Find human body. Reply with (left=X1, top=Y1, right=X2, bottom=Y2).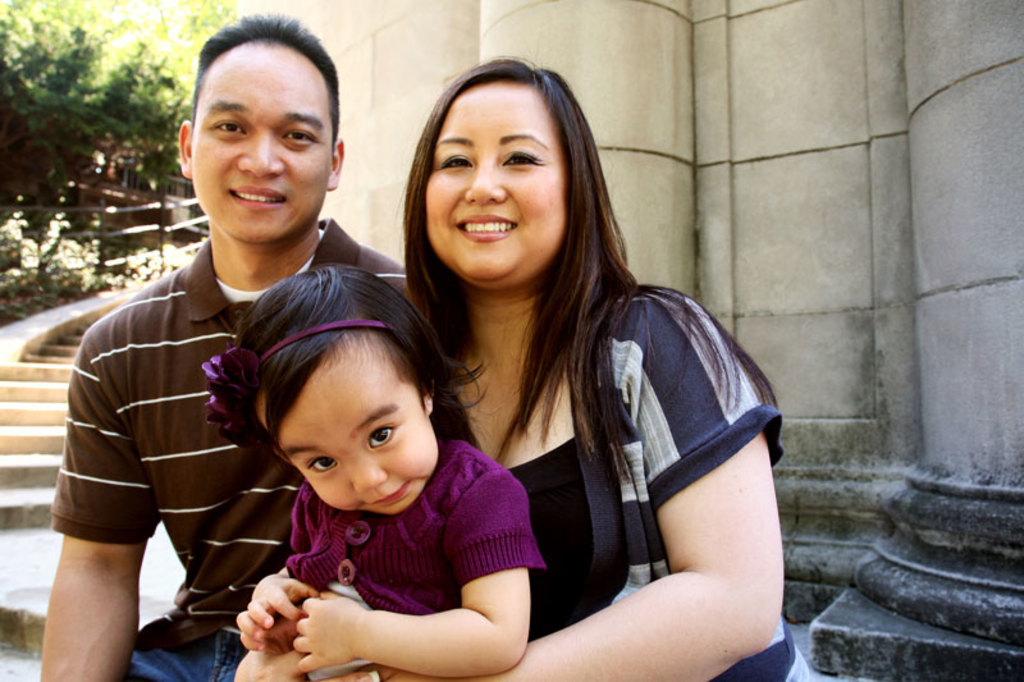
(left=45, top=221, right=415, bottom=681).
